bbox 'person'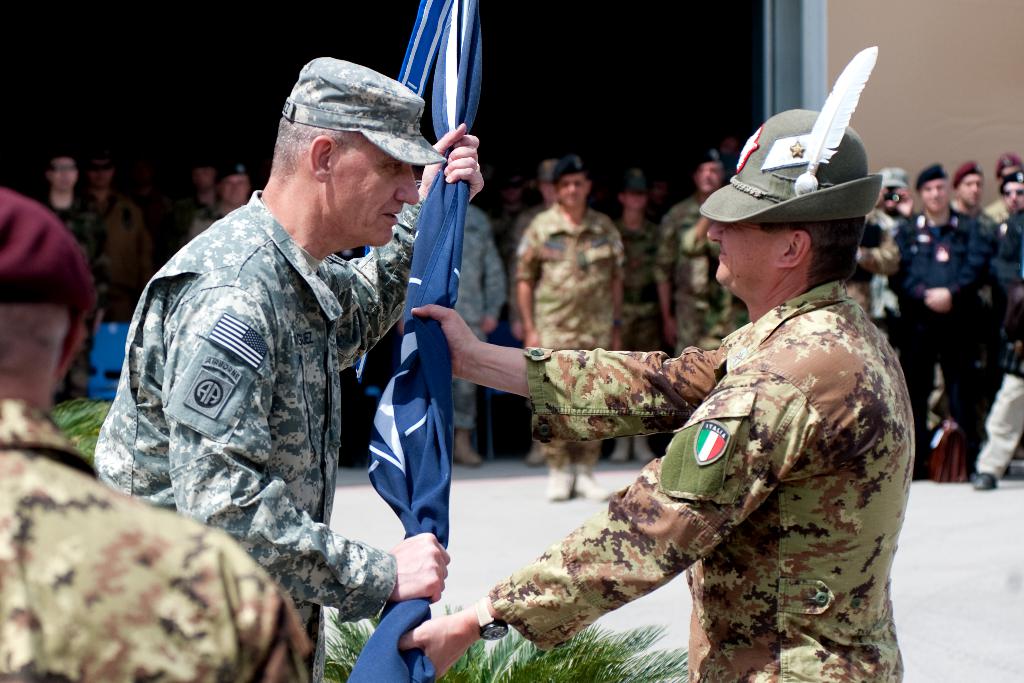
<region>34, 154, 108, 331</region>
